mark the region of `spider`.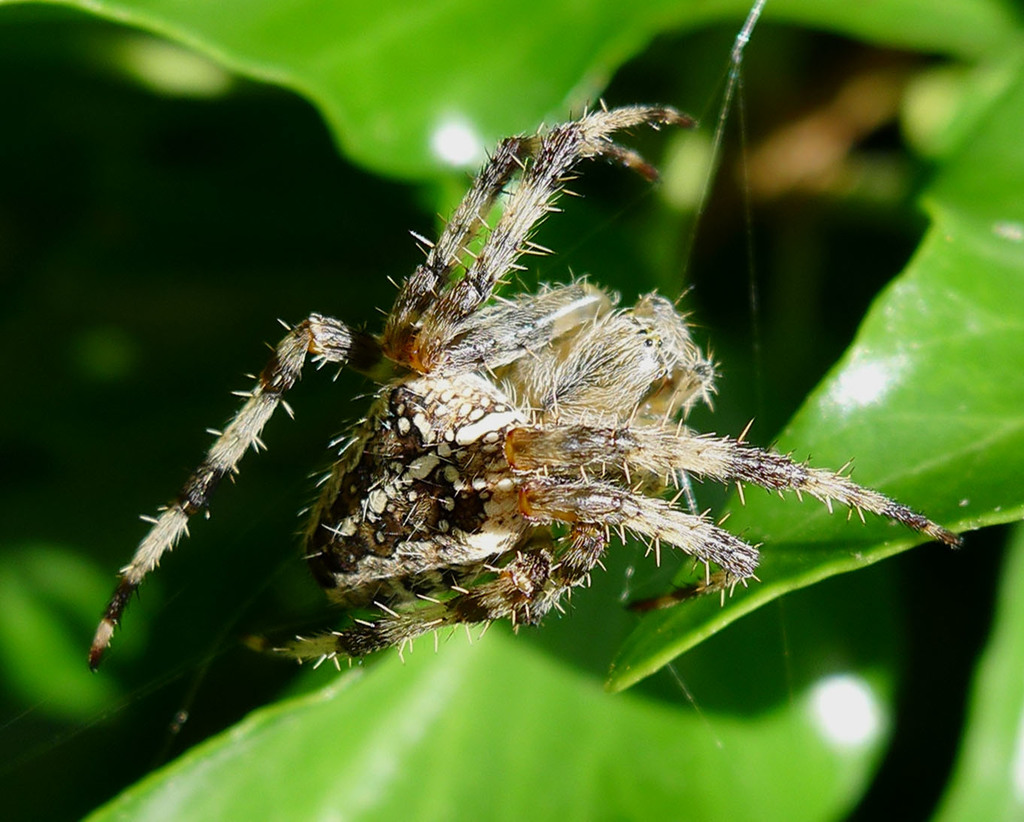
Region: [left=87, top=96, right=968, bottom=673].
